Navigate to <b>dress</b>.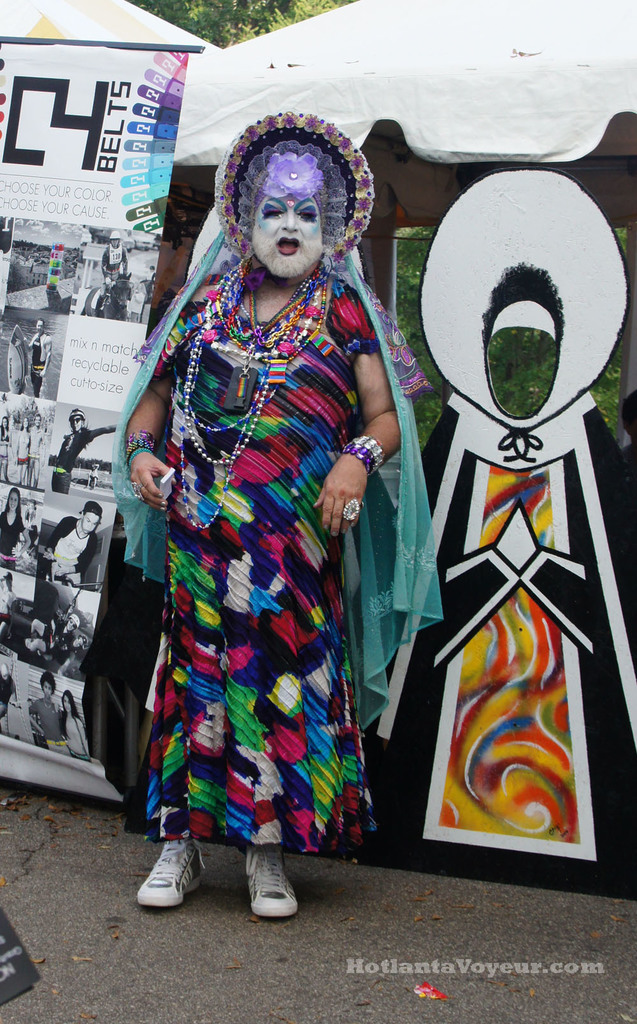
Navigation target: detection(124, 265, 383, 861).
